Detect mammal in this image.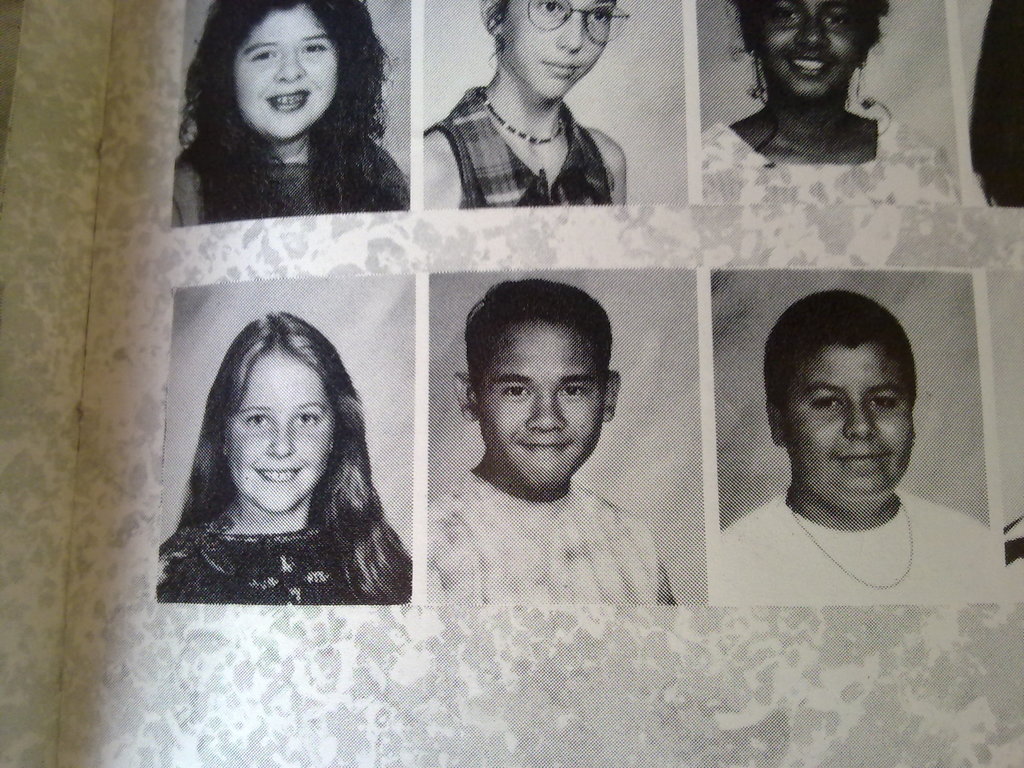
Detection: bbox(427, 0, 629, 206).
